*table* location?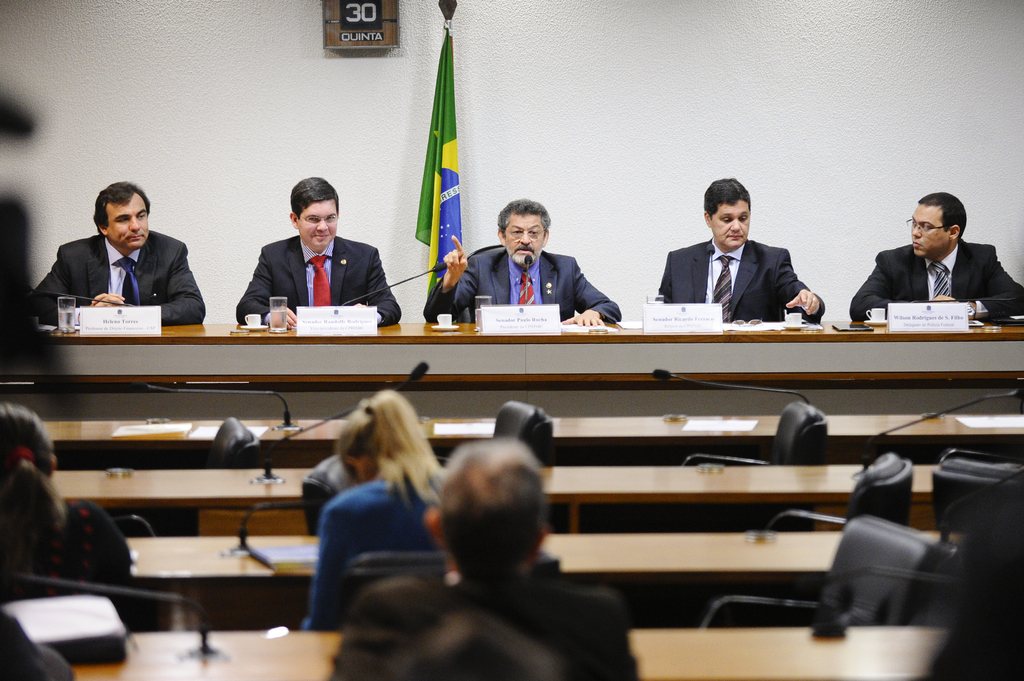
76:623:939:680
